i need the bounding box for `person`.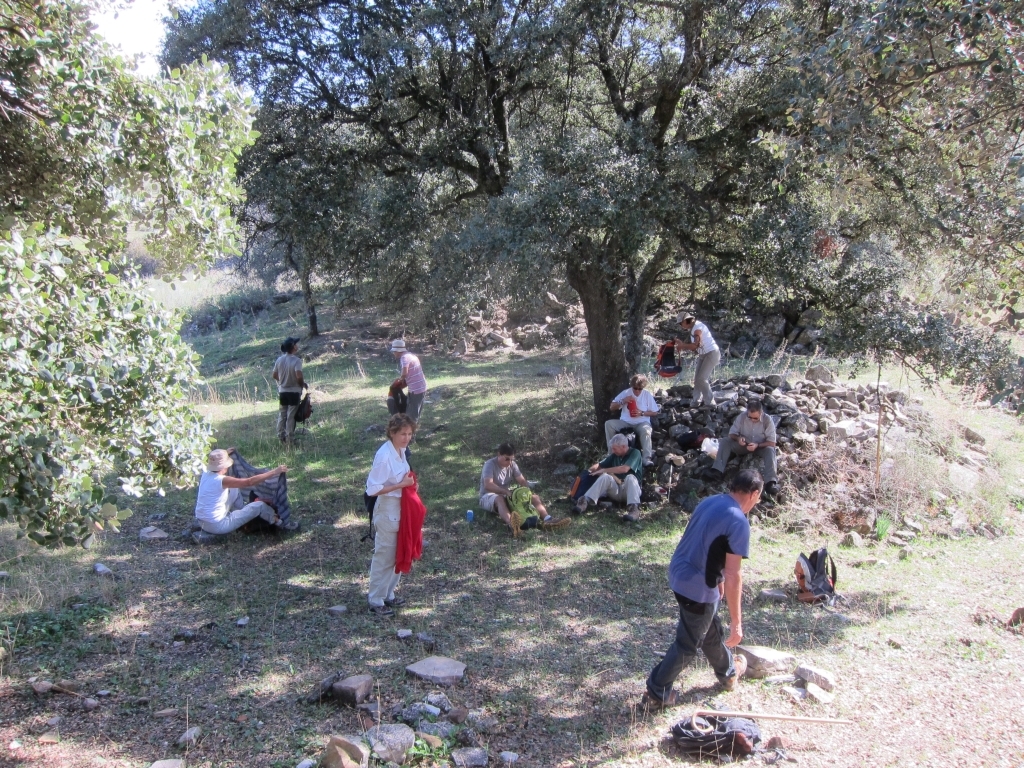
Here it is: <box>600,366,660,464</box>.
